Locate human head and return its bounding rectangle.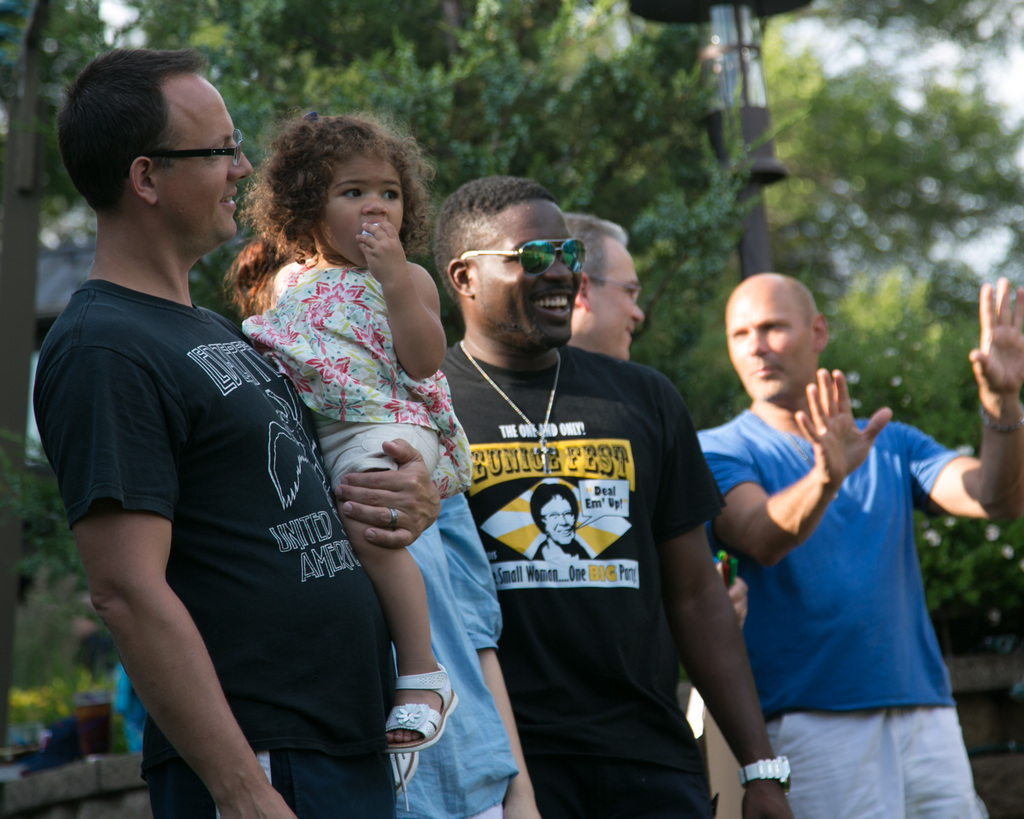
pyautogui.locateOnScreen(417, 170, 592, 365).
